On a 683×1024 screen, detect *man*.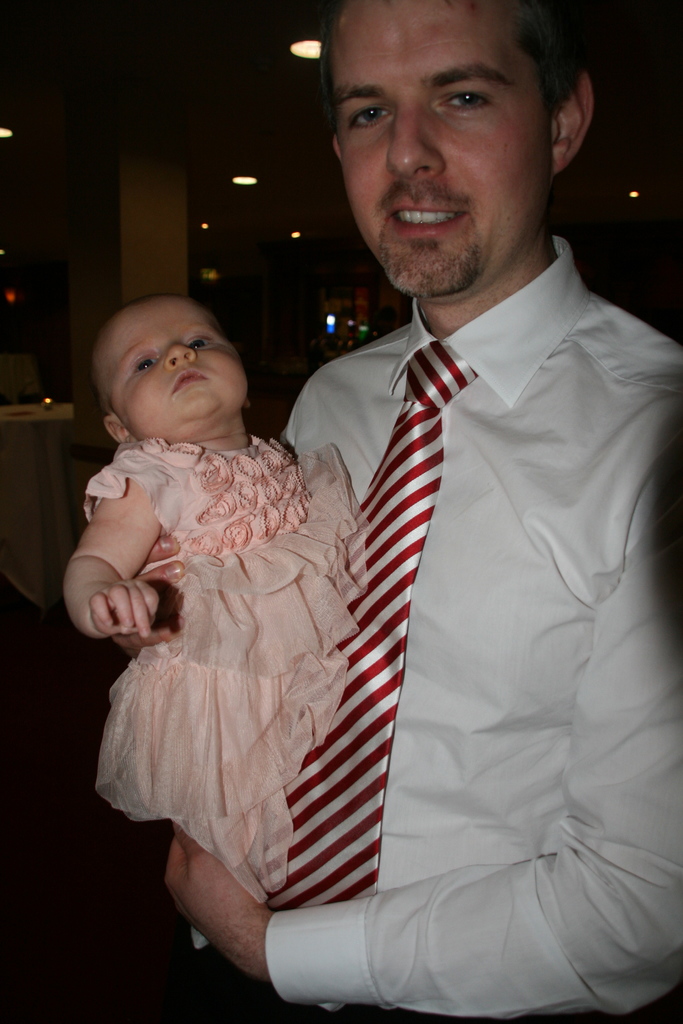
[160, 0, 682, 1023].
